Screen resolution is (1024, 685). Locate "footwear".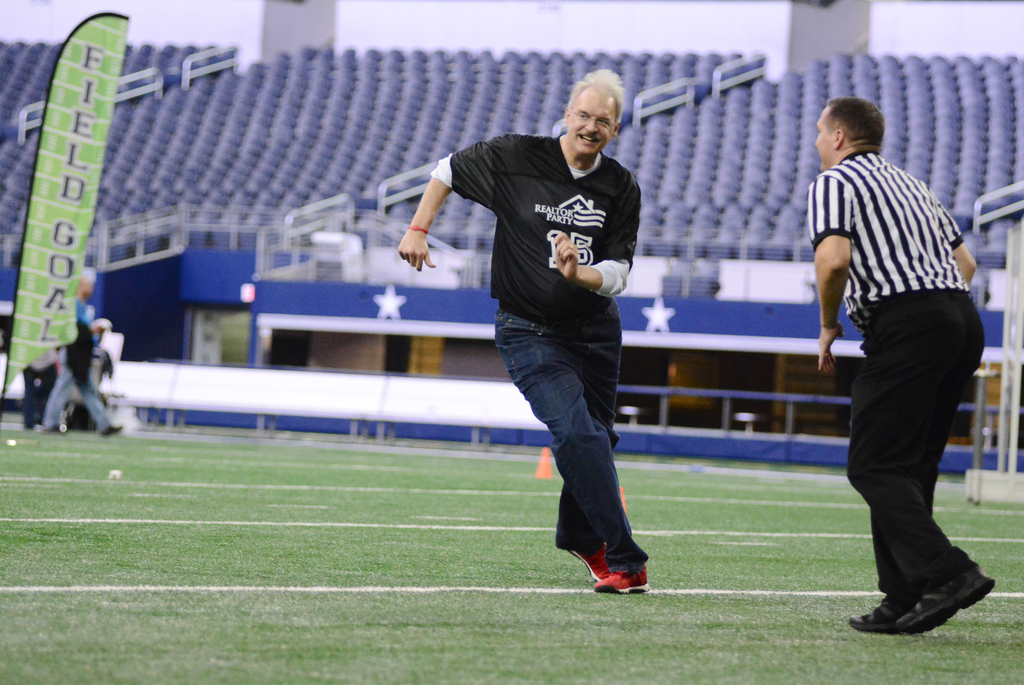
x1=102 y1=413 x2=122 y2=440.
